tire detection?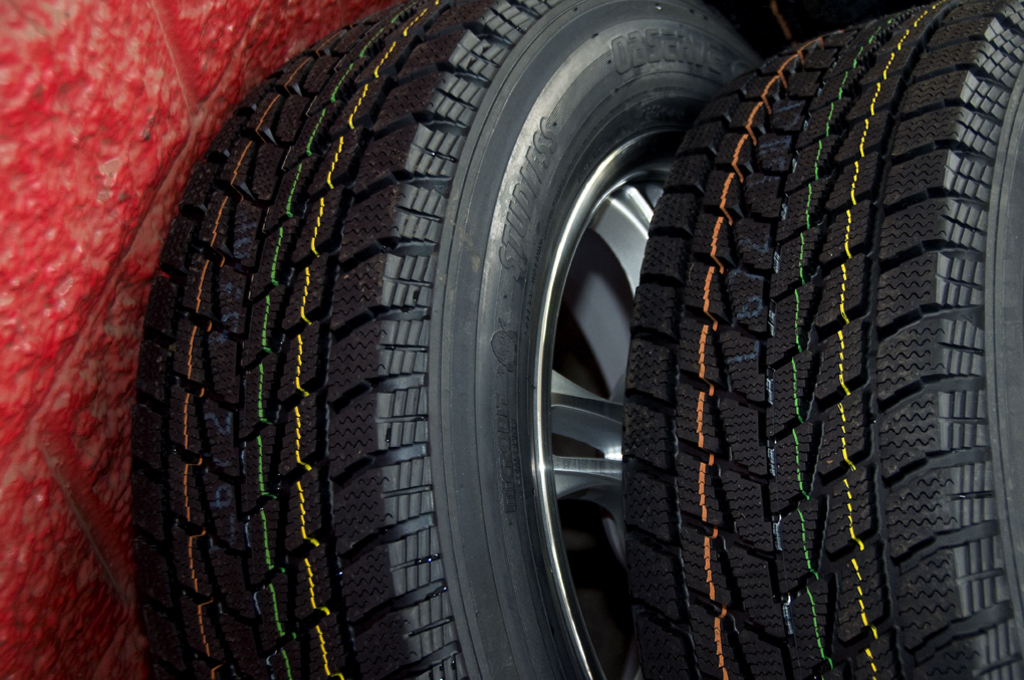
(x1=622, y1=0, x2=1023, y2=674)
